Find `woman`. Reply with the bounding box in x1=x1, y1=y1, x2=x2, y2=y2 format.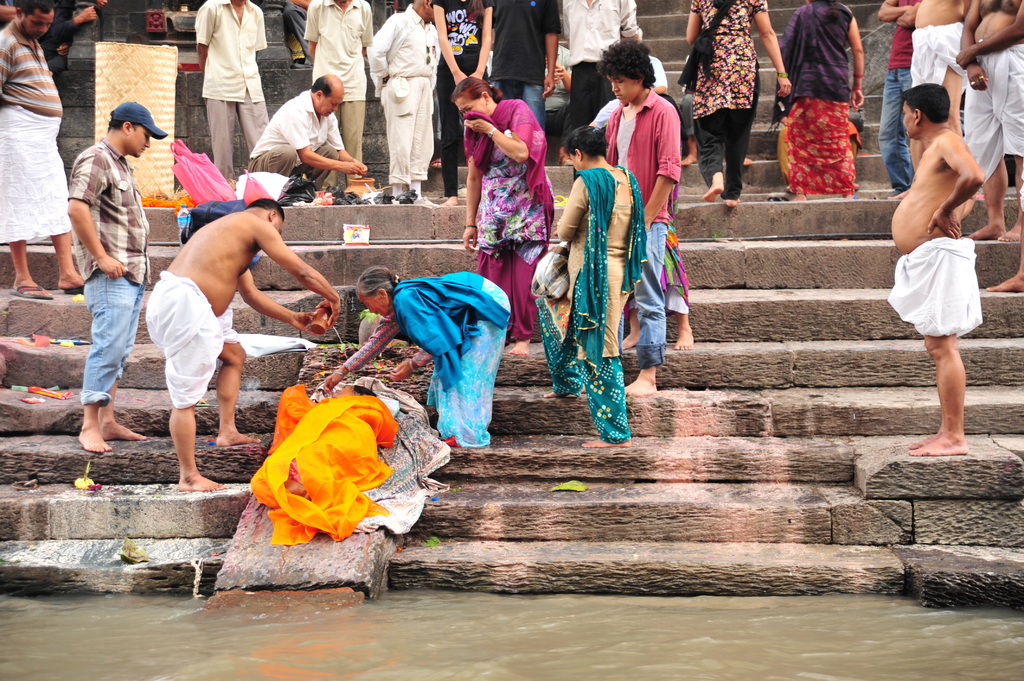
x1=678, y1=0, x2=791, y2=213.
